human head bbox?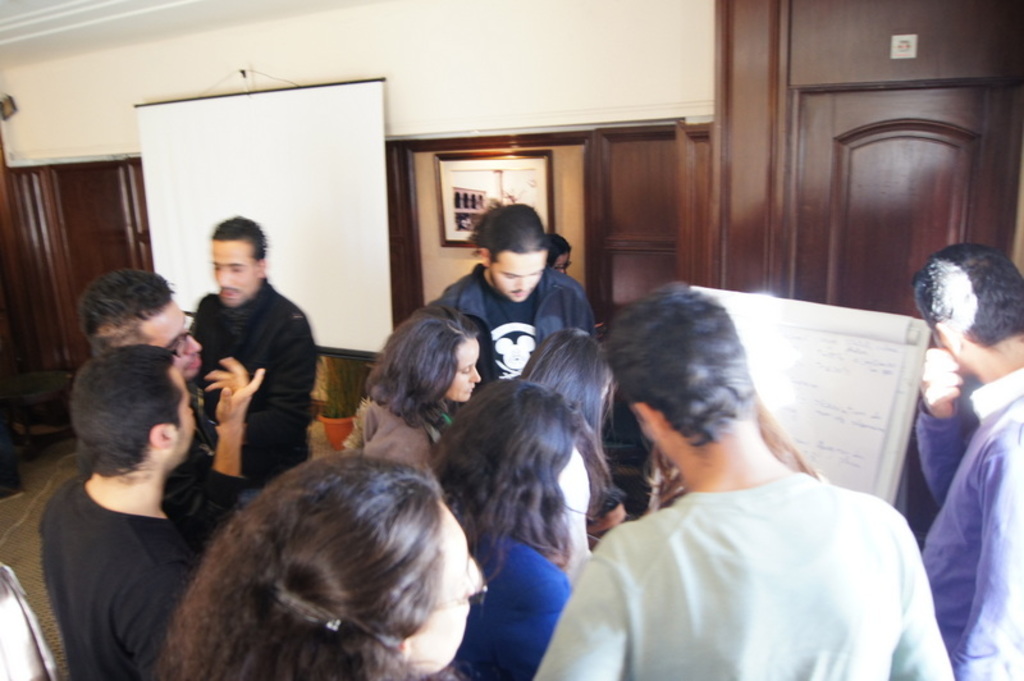
x1=604 y1=278 x2=756 y2=462
